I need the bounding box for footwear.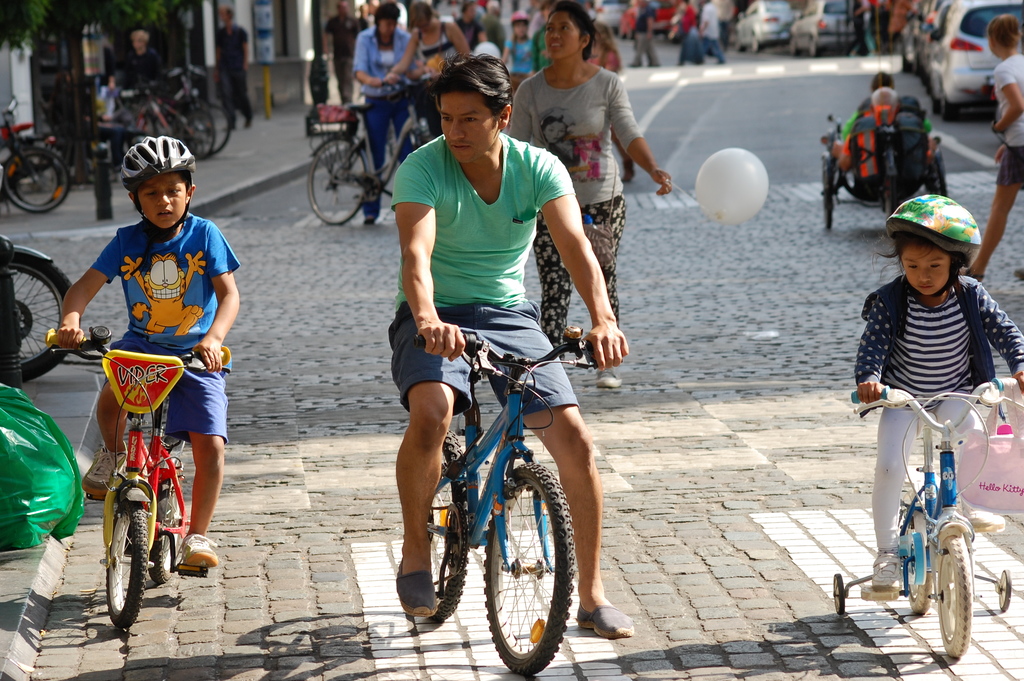
Here it is: <region>365, 216, 377, 225</region>.
